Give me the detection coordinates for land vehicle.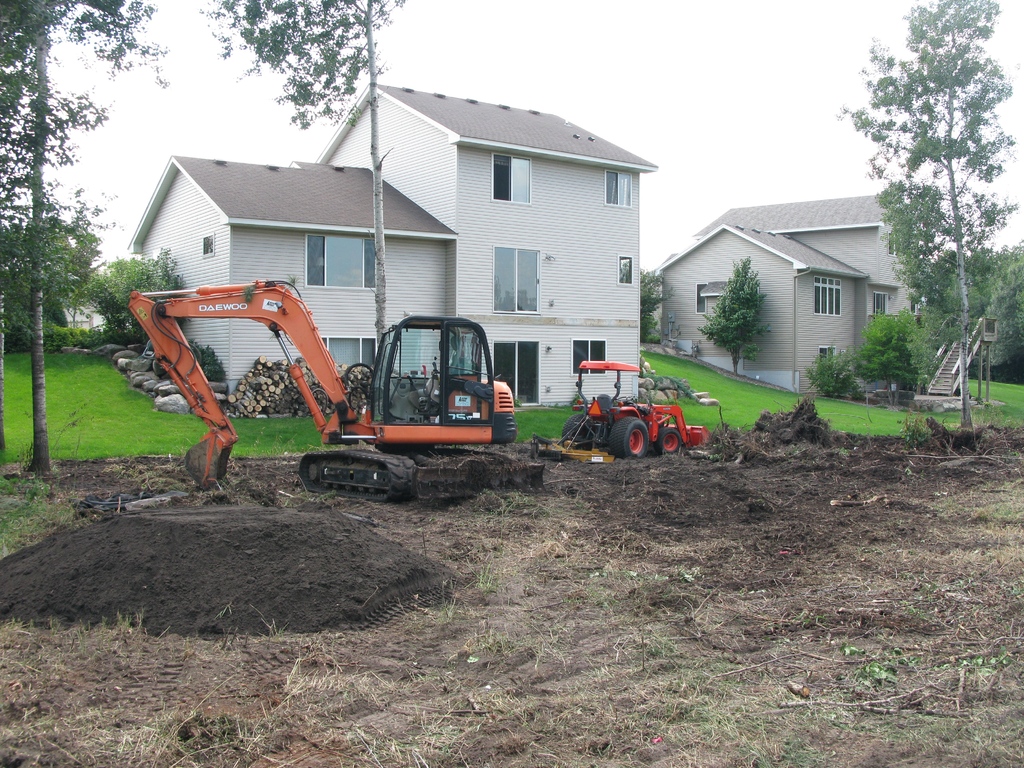
pyautogui.locateOnScreen(166, 298, 517, 481).
